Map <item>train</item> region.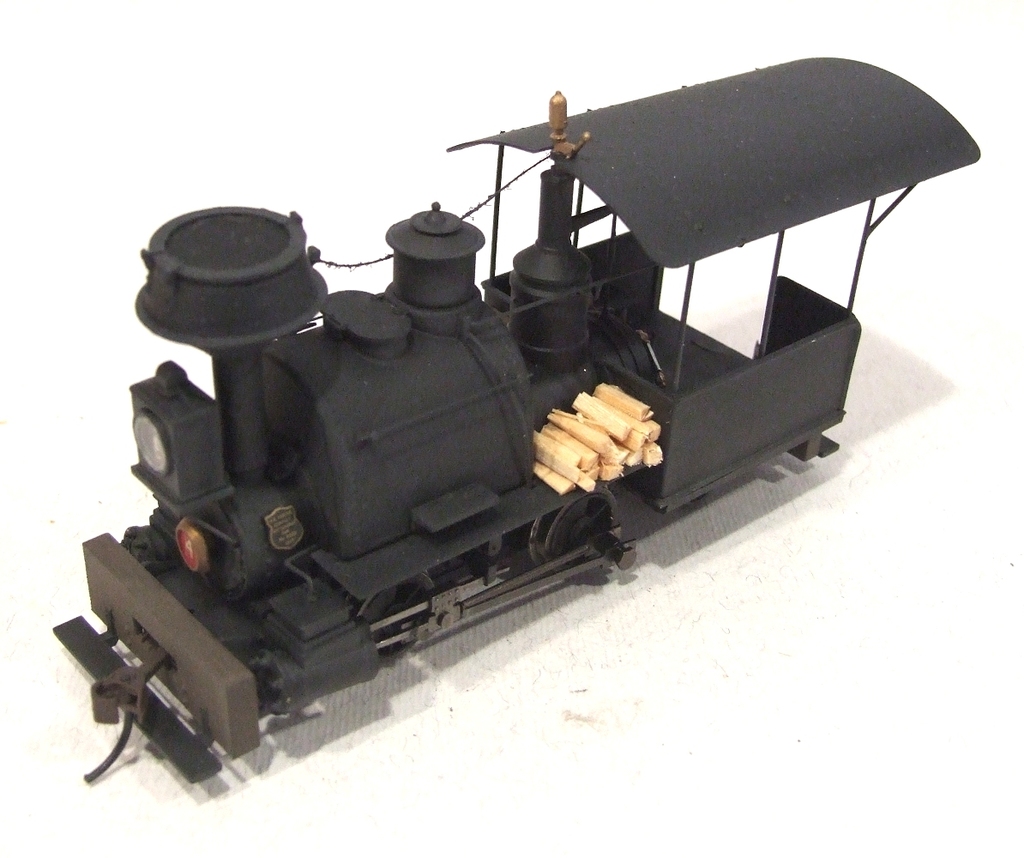
Mapped to [51, 57, 979, 782].
